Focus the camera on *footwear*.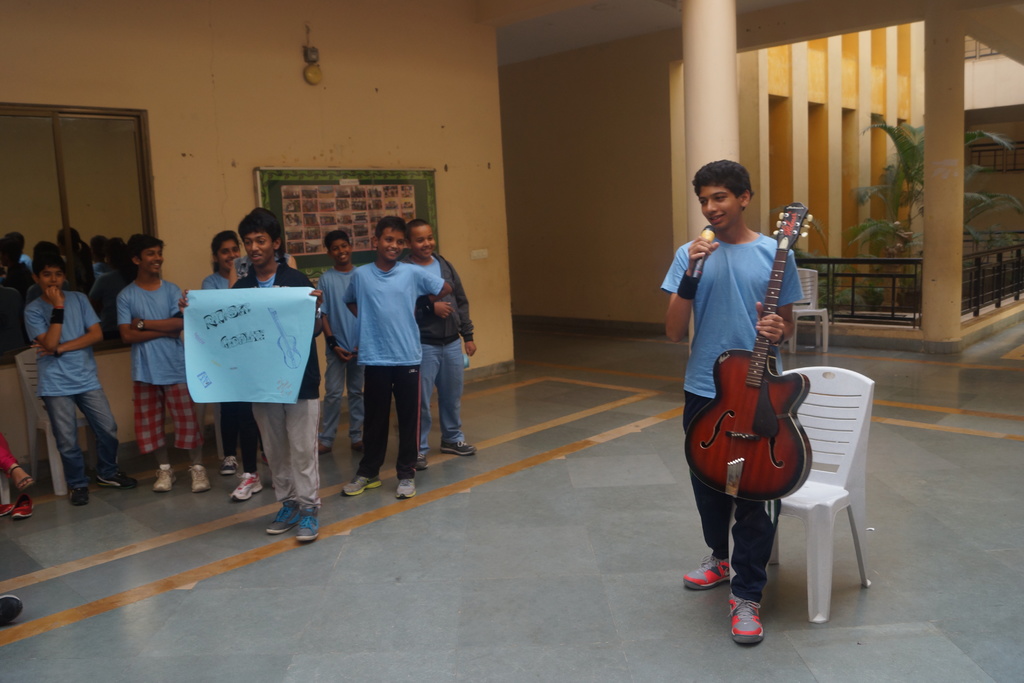
Focus region: bbox=(321, 447, 331, 458).
